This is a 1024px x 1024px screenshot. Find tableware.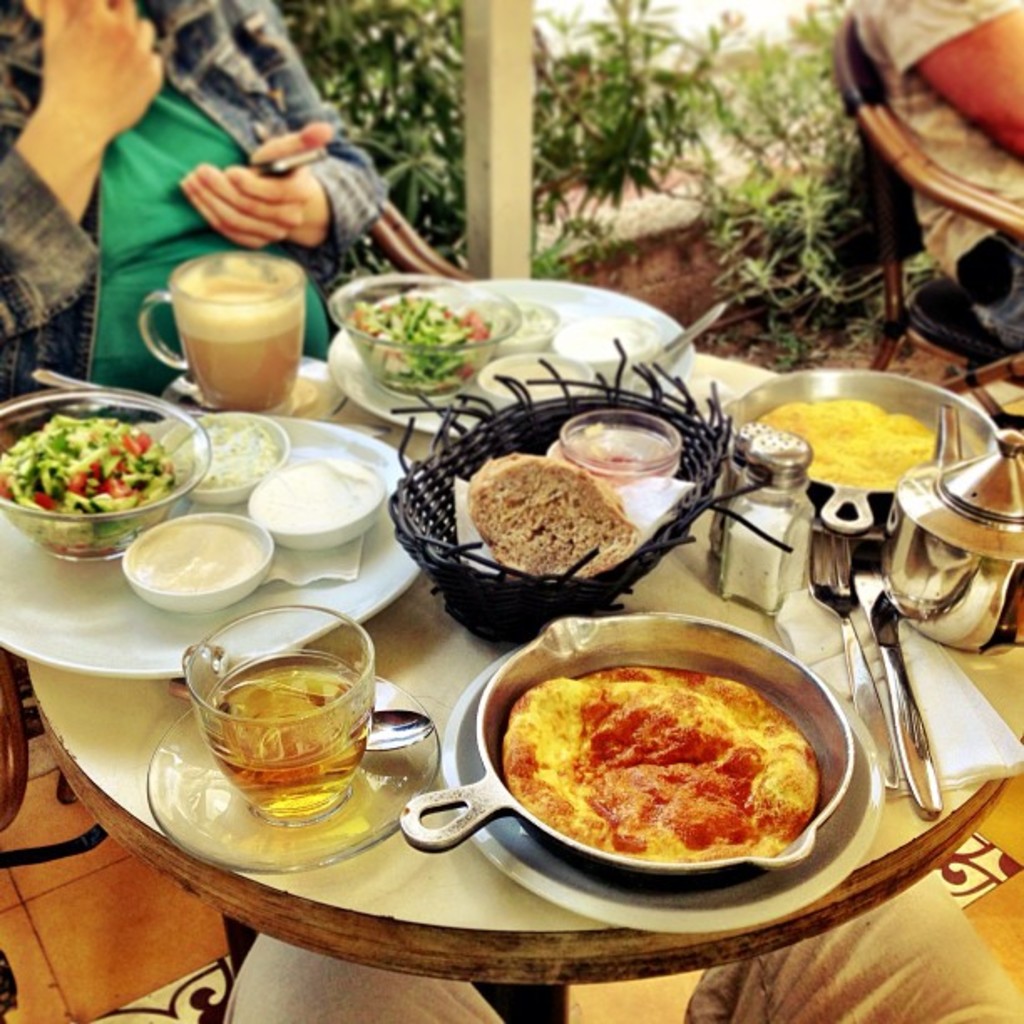
Bounding box: x1=164 y1=681 x2=433 y2=760.
